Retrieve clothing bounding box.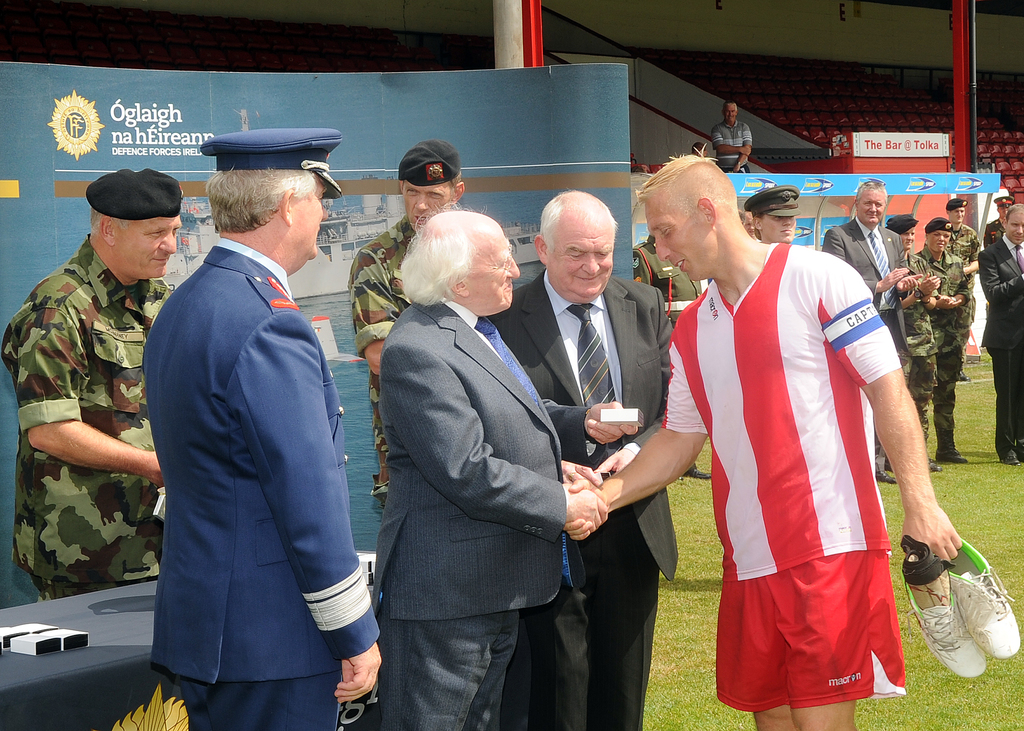
Bounding box: detection(977, 234, 1023, 456).
